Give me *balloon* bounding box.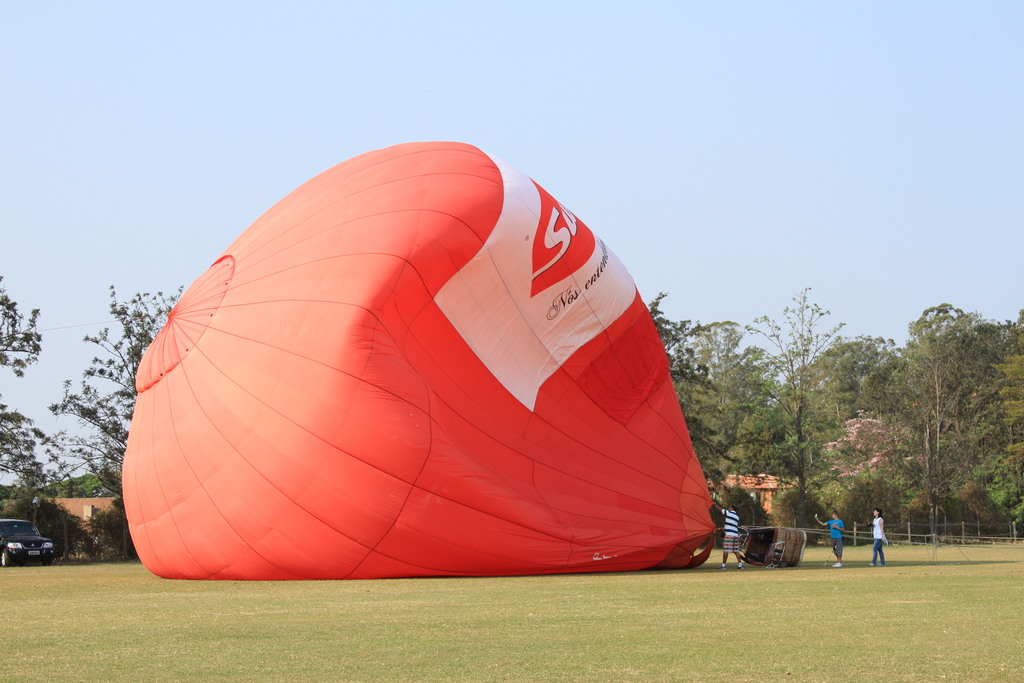
(left=125, top=140, right=713, bottom=576).
